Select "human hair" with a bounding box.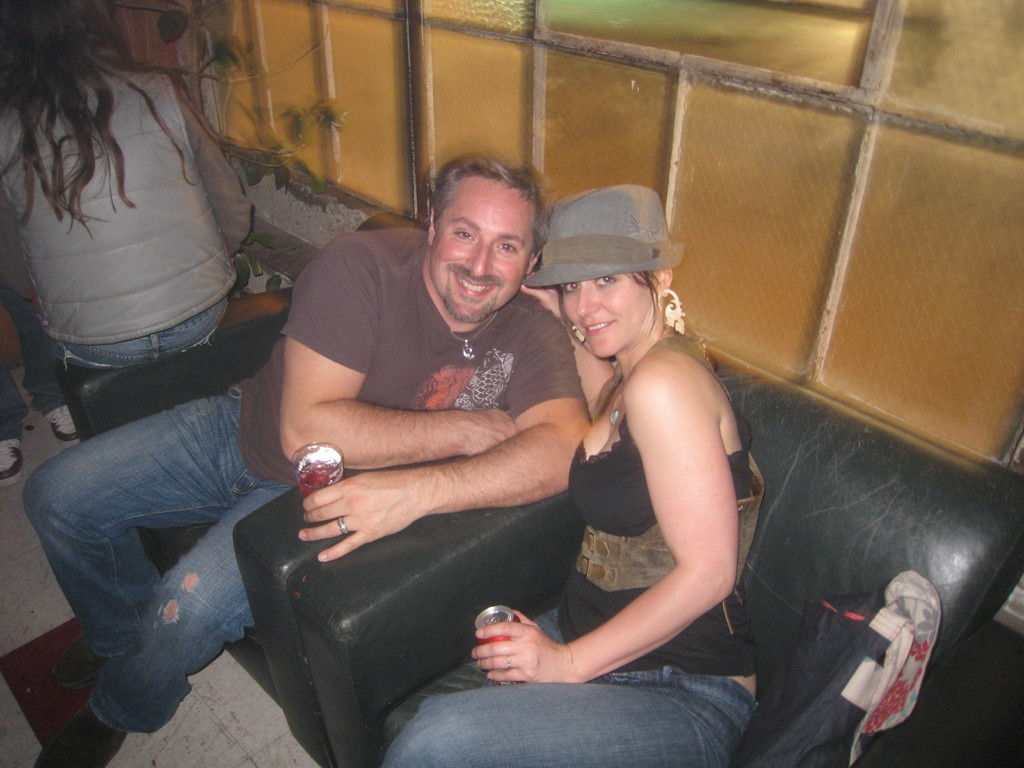
pyautogui.locateOnScreen(0, 0, 230, 241).
